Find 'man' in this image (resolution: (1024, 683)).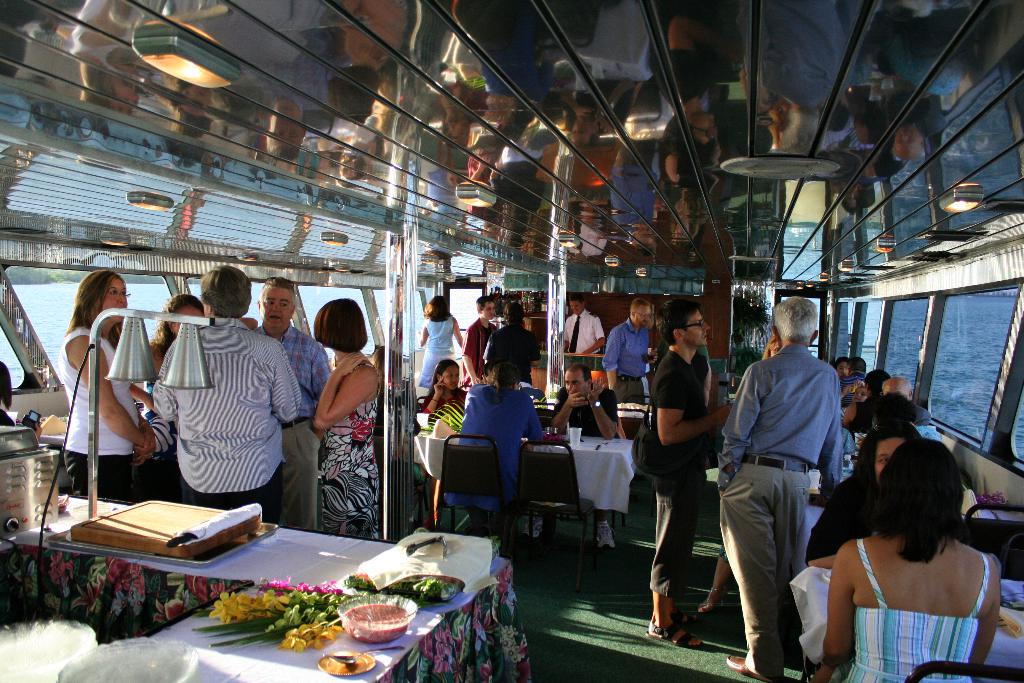
551,362,624,552.
